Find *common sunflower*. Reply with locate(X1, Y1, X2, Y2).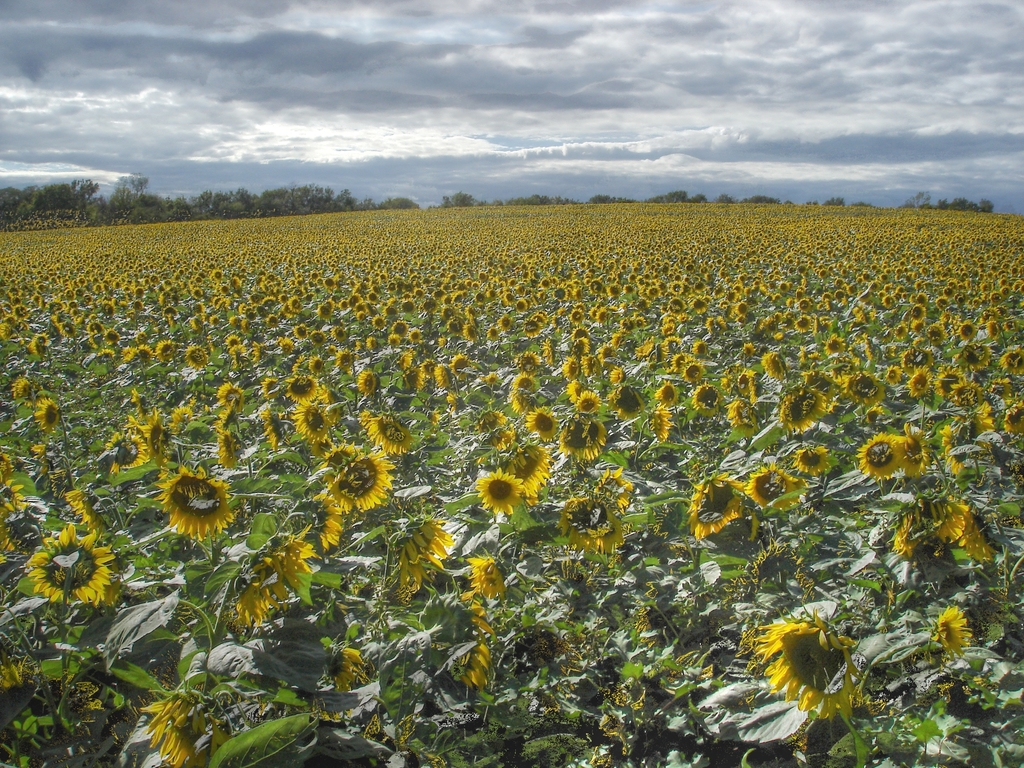
locate(753, 613, 855, 724).
